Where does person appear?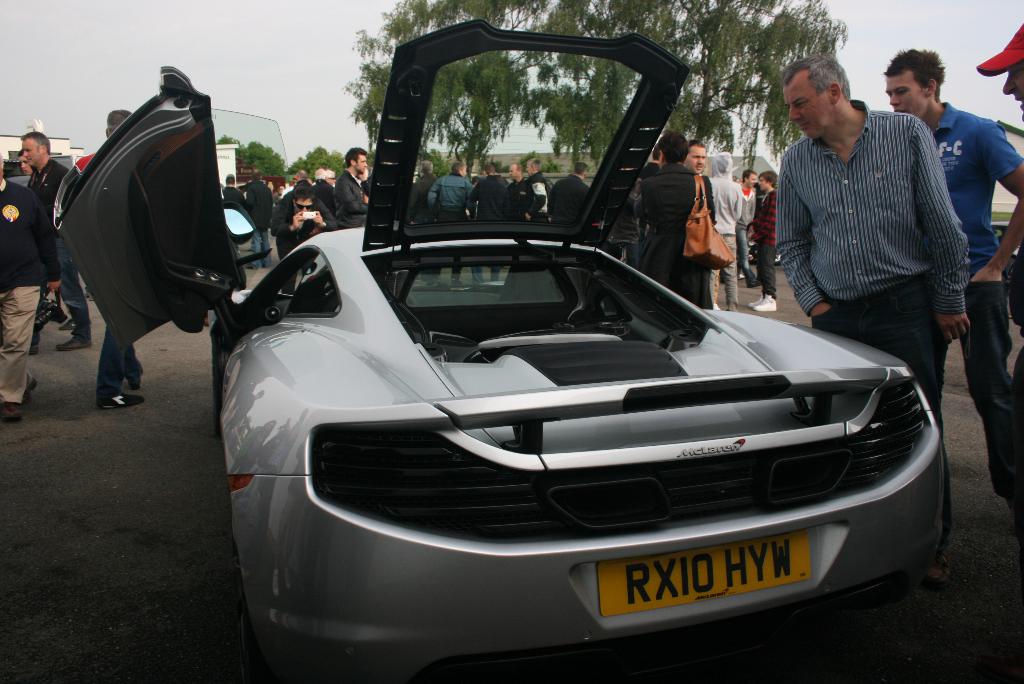
Appears at x1=439 y1=152 x2=468 y2=231.
